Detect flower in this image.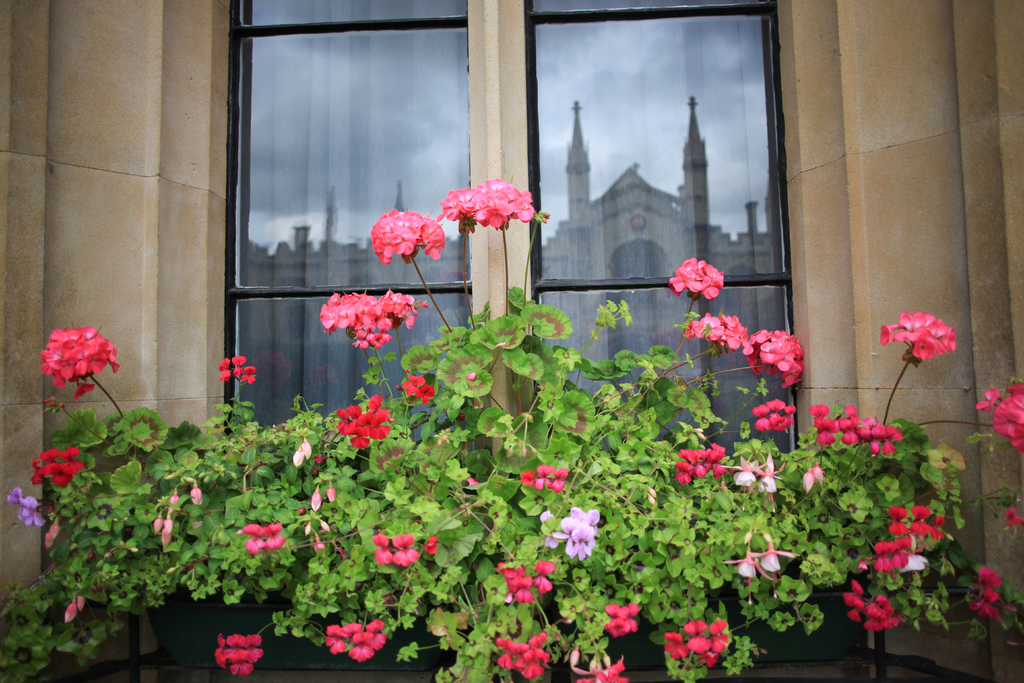
Detection: <box>881,310,957,363</box>.
